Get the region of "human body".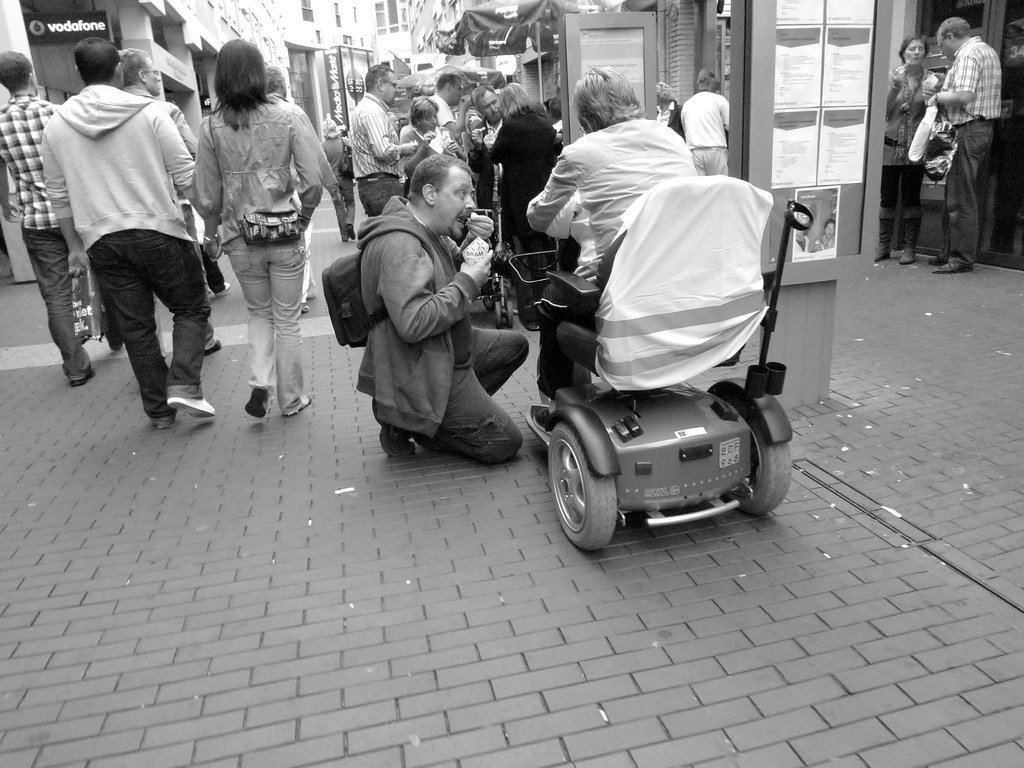
crop(340, 168, 532, 468).
